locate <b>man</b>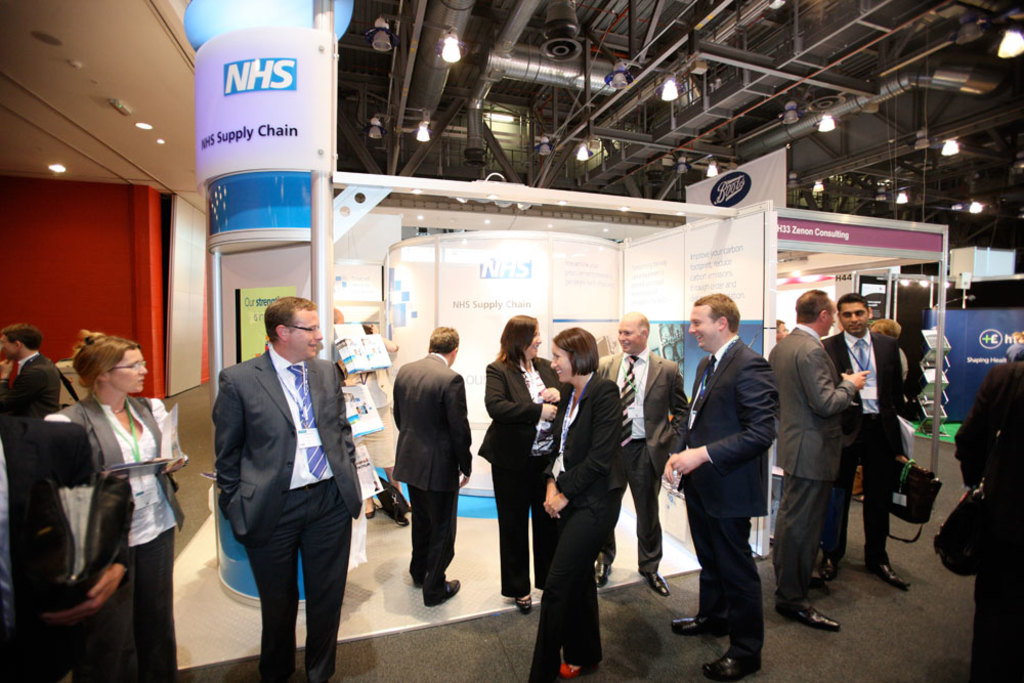
left=193, top=281, right=365, bottom=682
